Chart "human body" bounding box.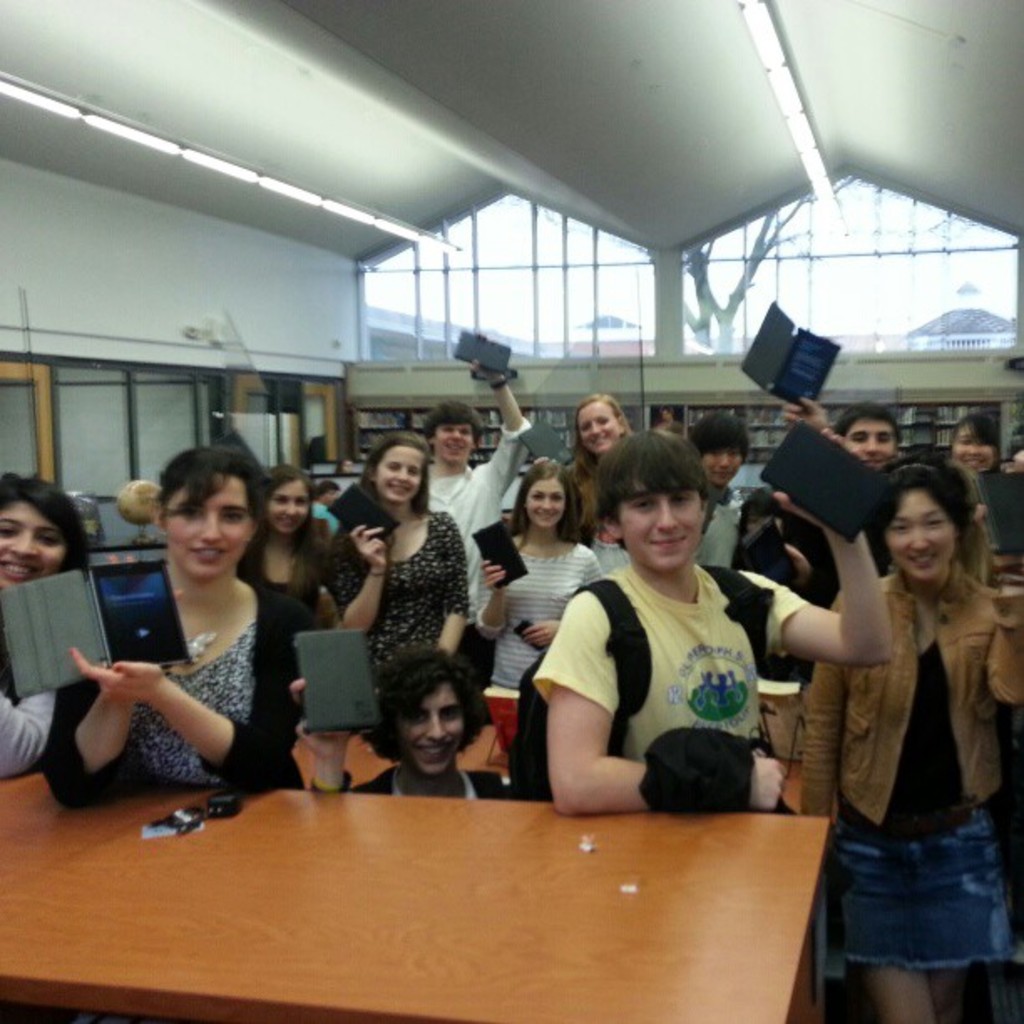
Charted: {"x1": 326, "y1": 430, "x2": 467, "y2": 686}.
